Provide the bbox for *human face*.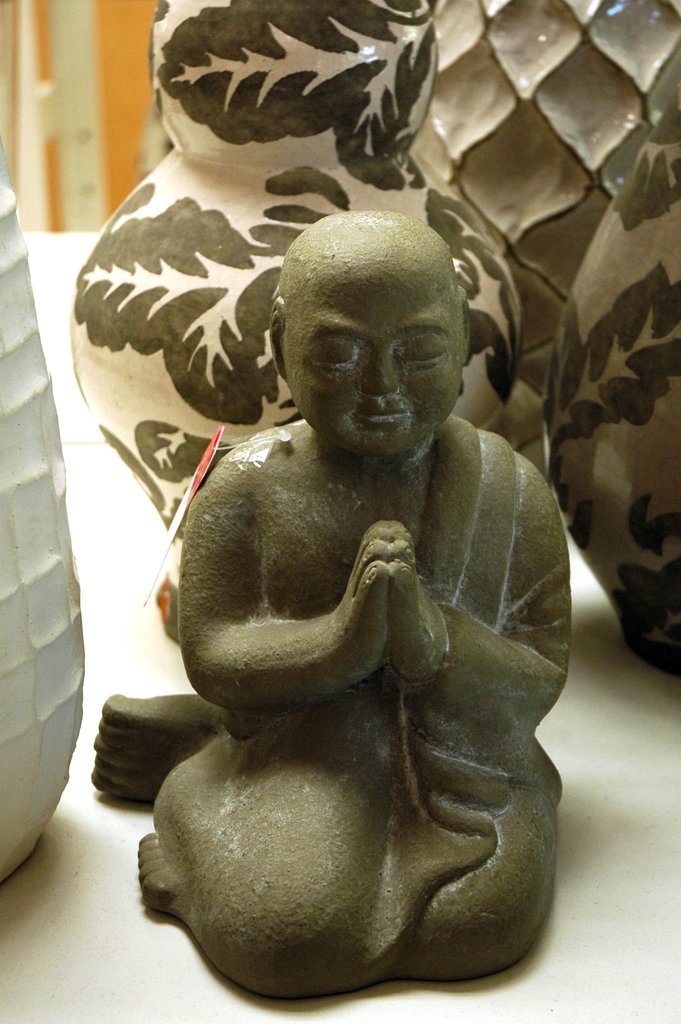
left=283, top=271, right=464, bottom=452.
